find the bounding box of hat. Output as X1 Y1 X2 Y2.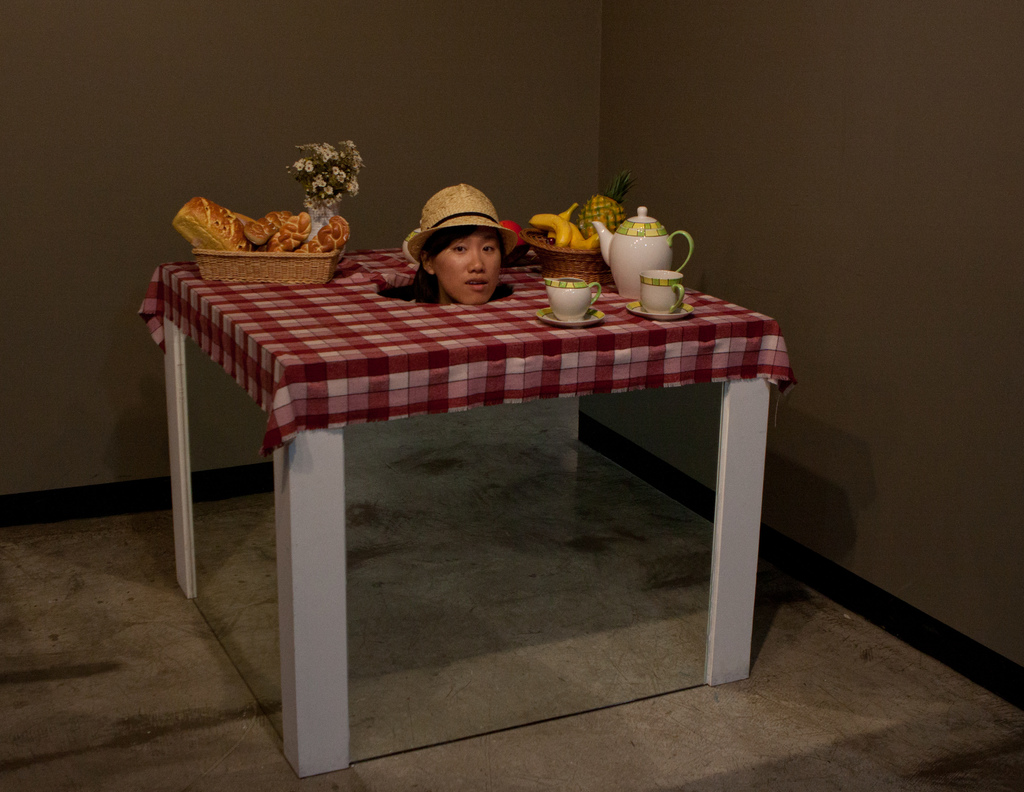
405 182 515 263.
